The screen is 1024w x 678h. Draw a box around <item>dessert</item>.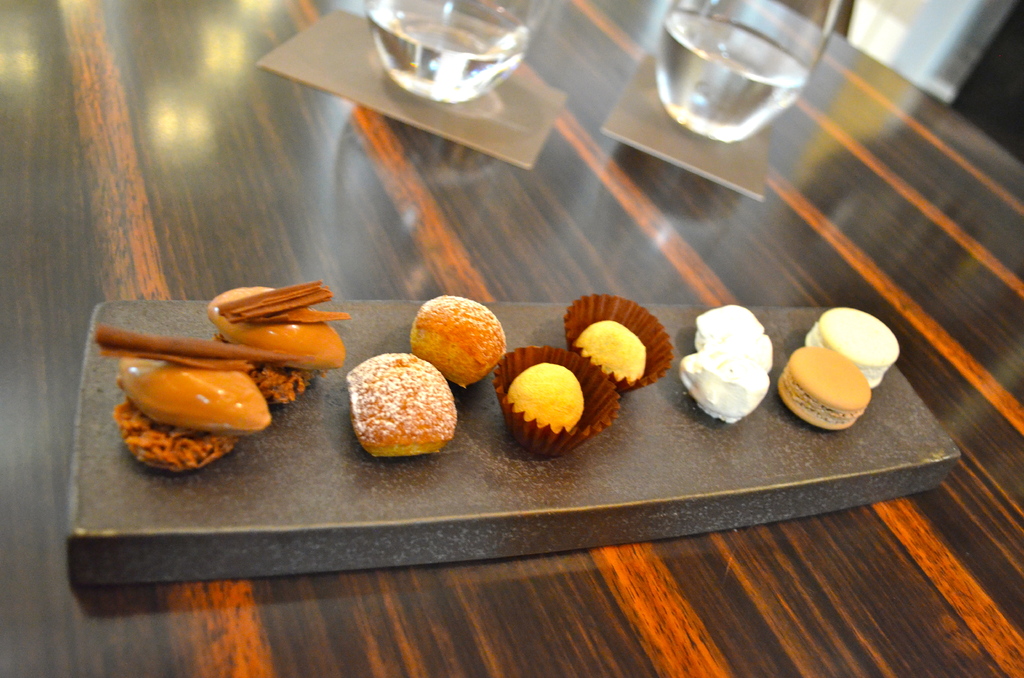
(97, 321, 296, 478).
